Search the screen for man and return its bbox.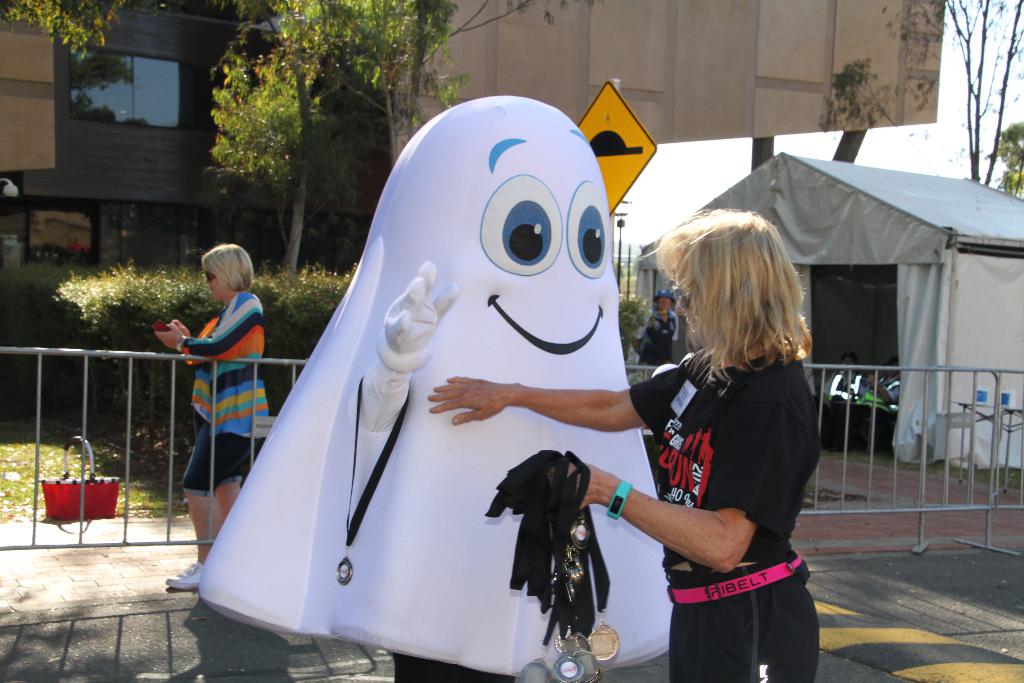
Found: pyautogui.locateOnScreen(813, 352, 860, 443).
